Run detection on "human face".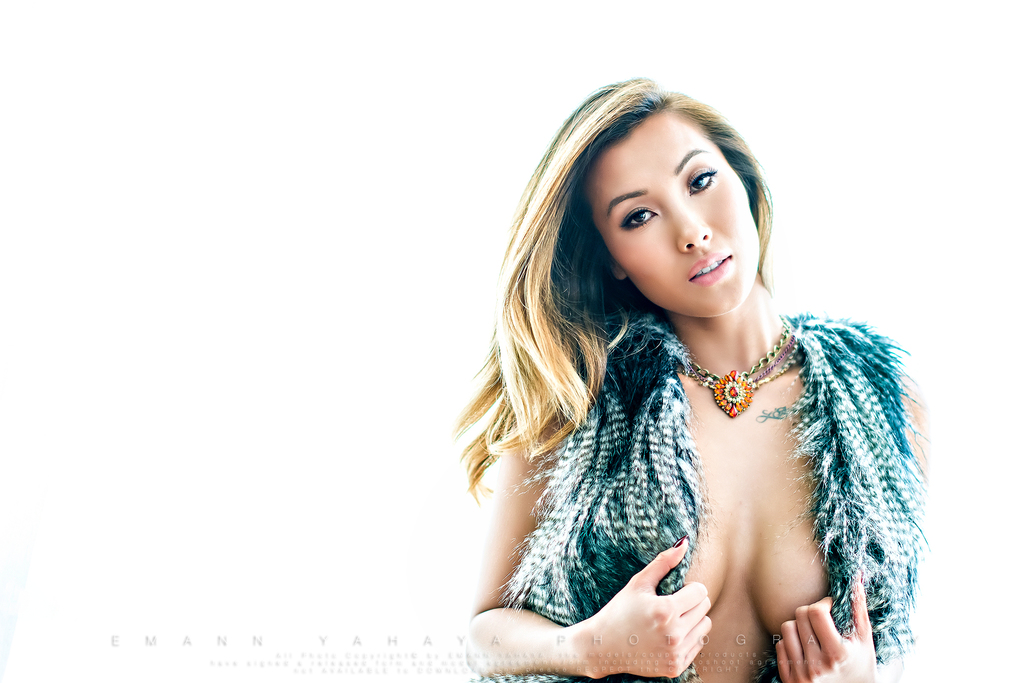
Result: Rect(582, 115, 760, 316).
